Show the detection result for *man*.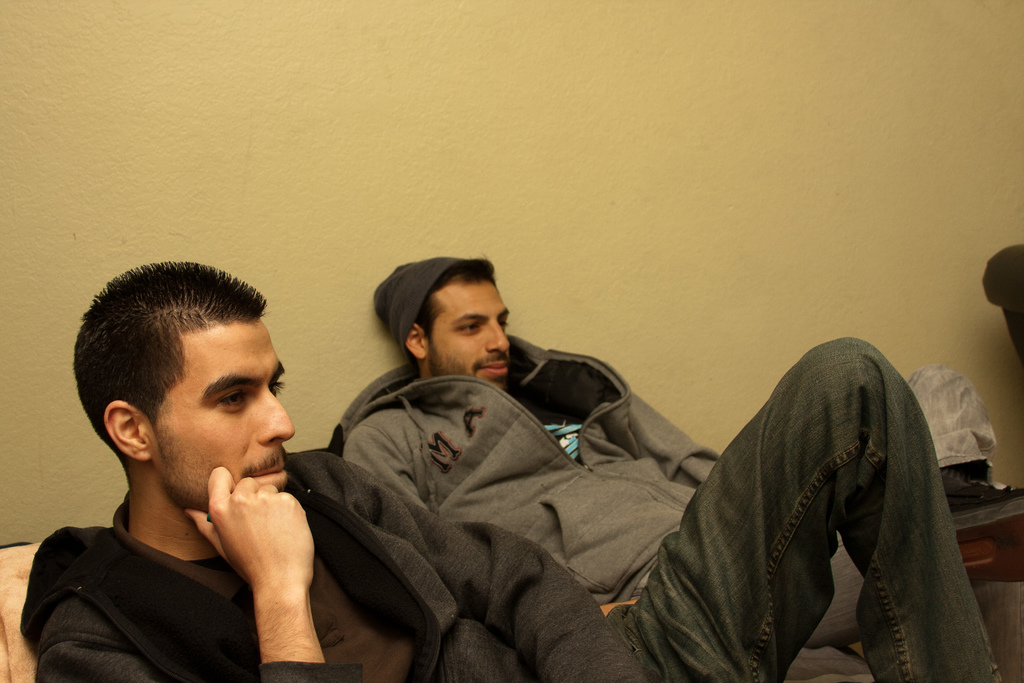
(x1=33, y1=255, x2=1014, y2=682).
